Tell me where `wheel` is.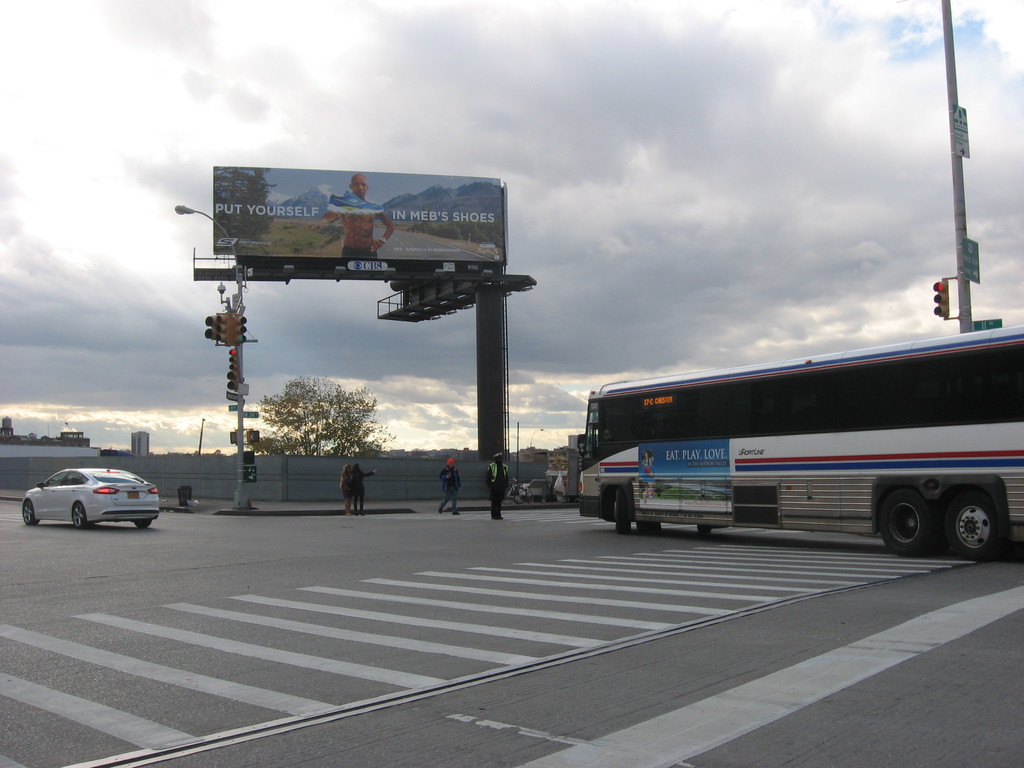
`wheel` is at (68,500,89,530).
